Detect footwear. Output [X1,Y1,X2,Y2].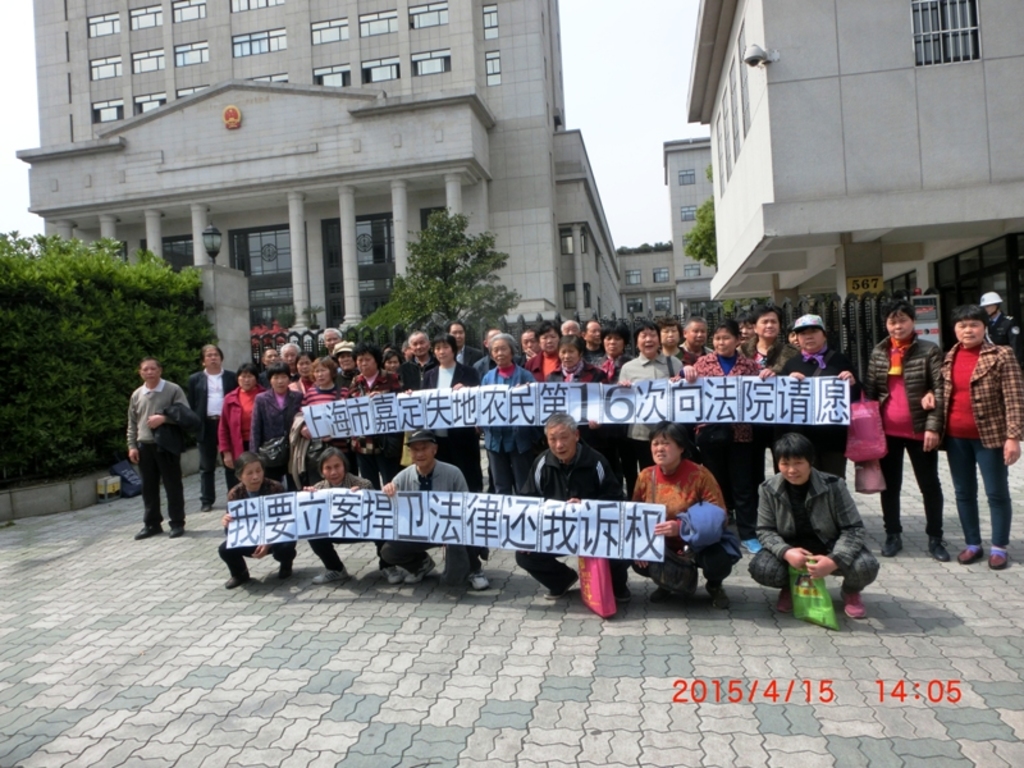
[991,550,1010,571].
